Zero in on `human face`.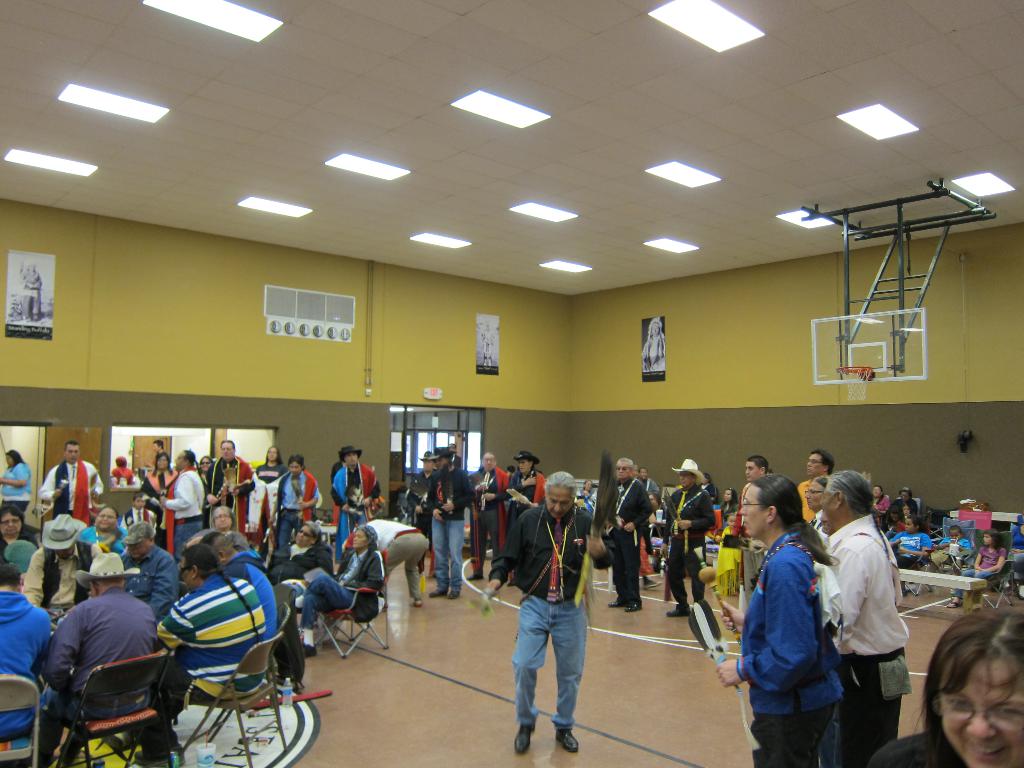
Zeroed in: {"x1": 97, "y1": 508, "x2": 115, "y2": 530}.
